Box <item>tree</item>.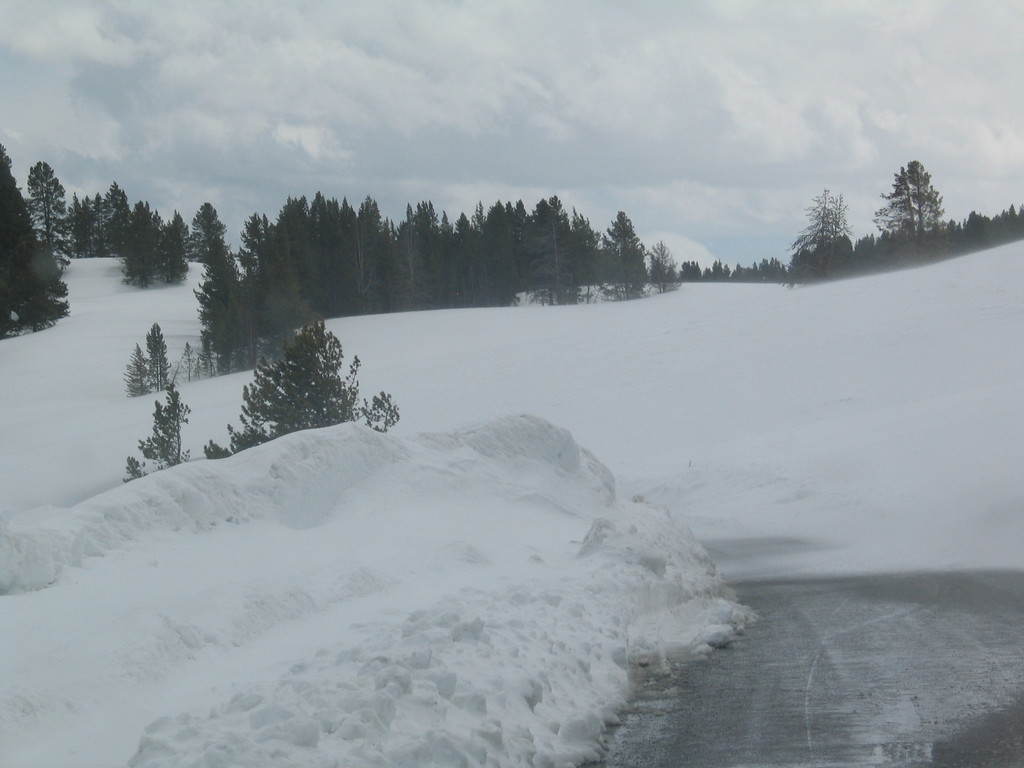
(left=269, top=193, right=319, bottom=328).
